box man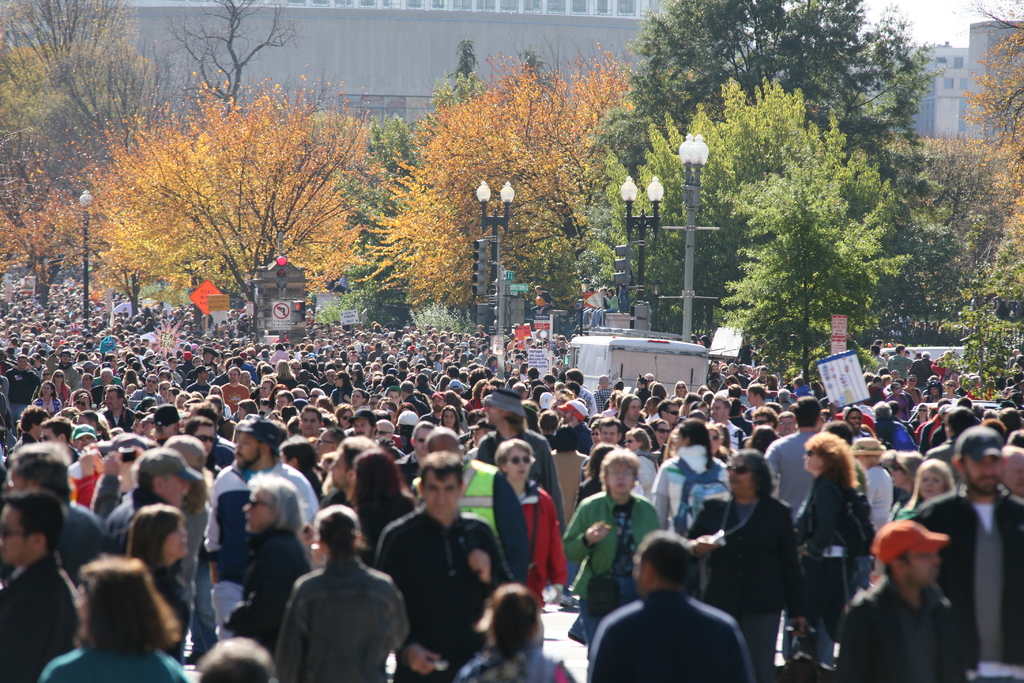
246,377,275,413
